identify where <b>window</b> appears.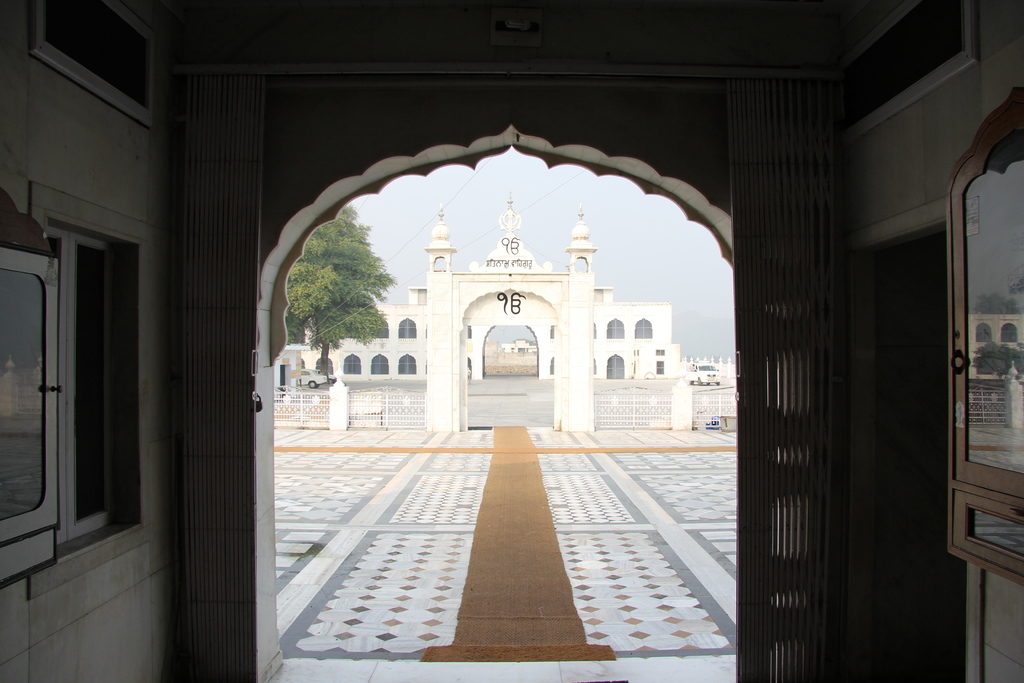
Appears at (397,352,418,376).
